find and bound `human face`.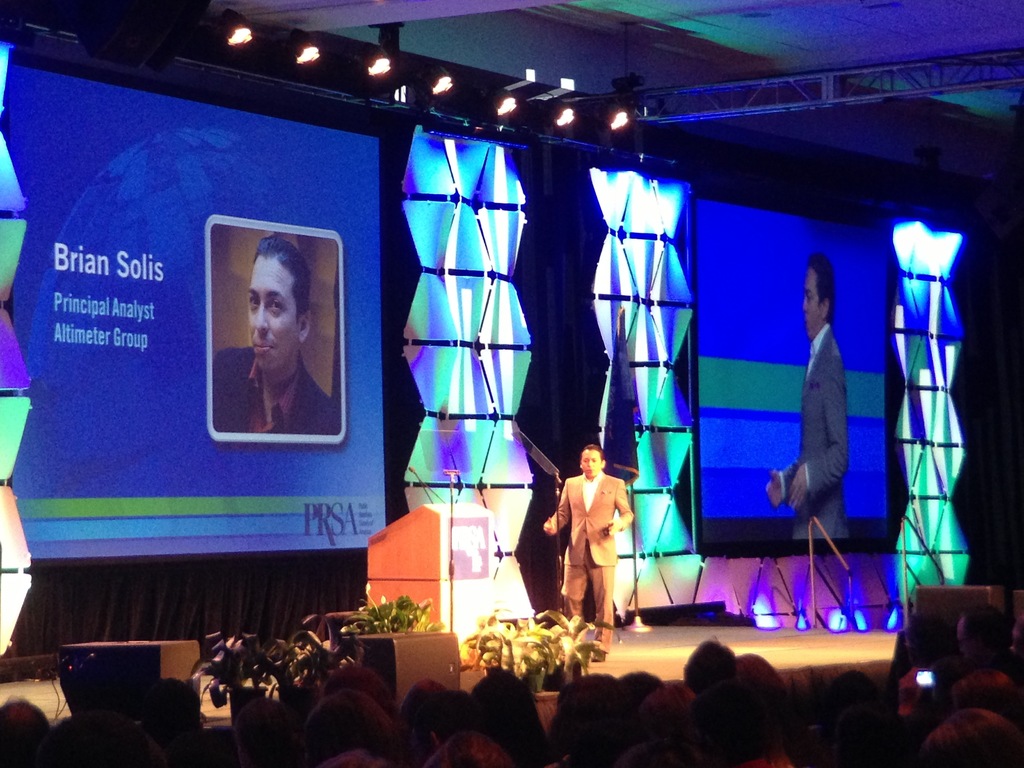
Bound: rect(580, 451, 602, 479).
